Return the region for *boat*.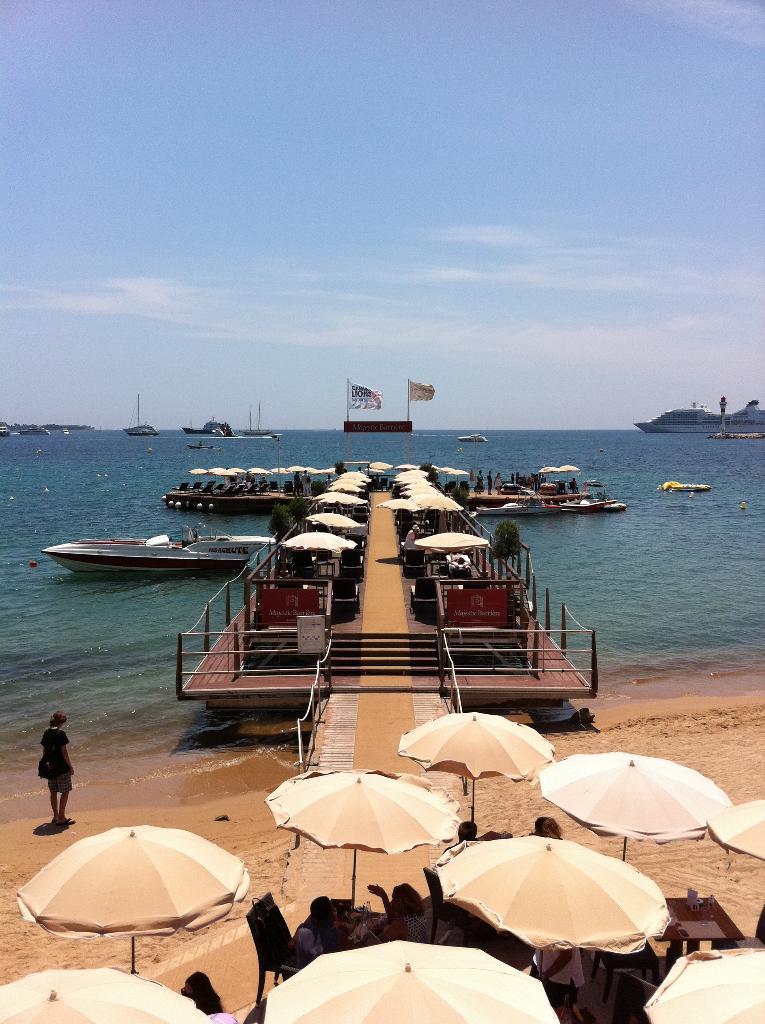
box(475, 490, 564, 515).
